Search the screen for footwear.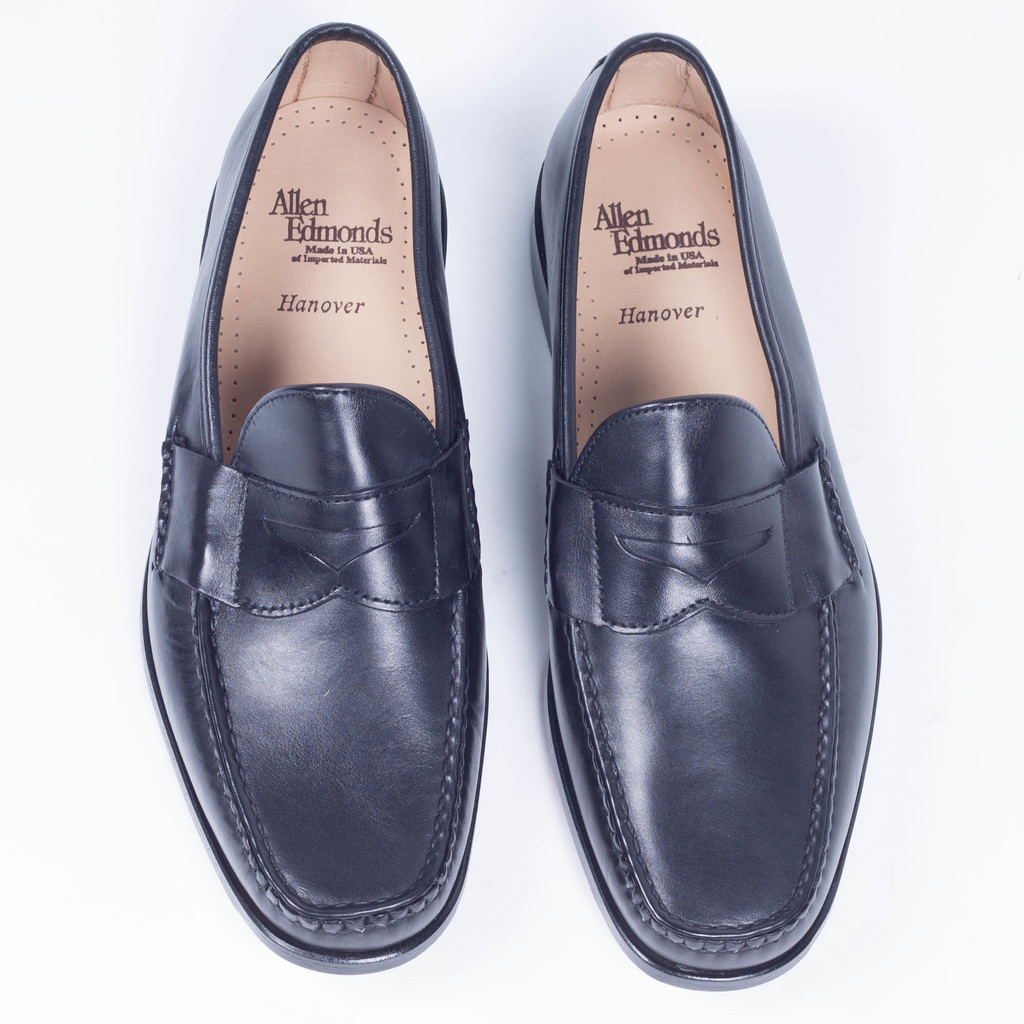
Found at (136, 22, 491, 972).
